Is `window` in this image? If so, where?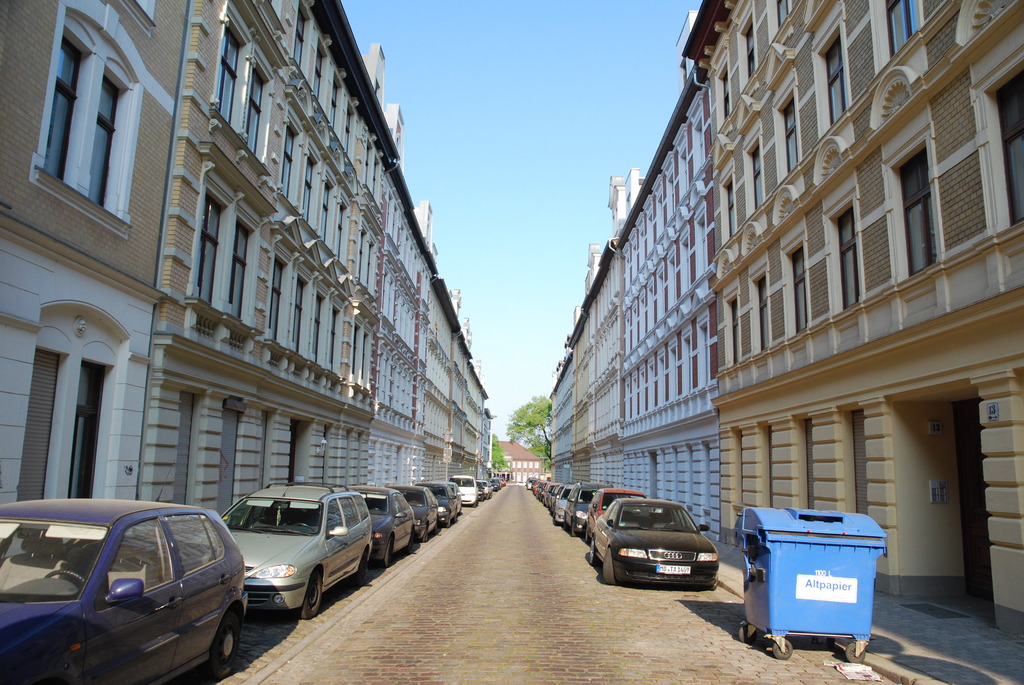
Yes, at [300, 143, 328, 222].
